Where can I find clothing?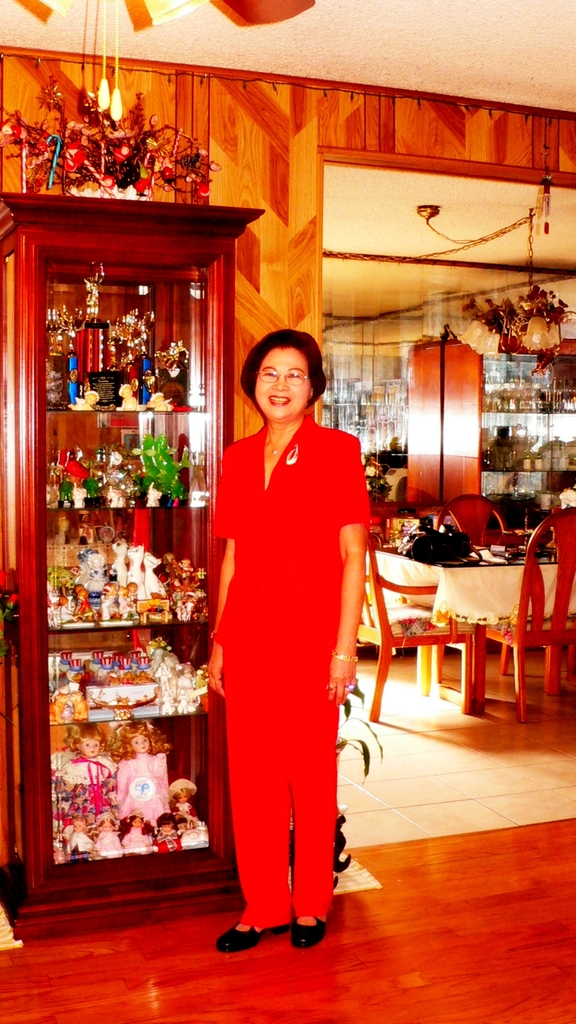
You can find it at 196,362,367,894.
